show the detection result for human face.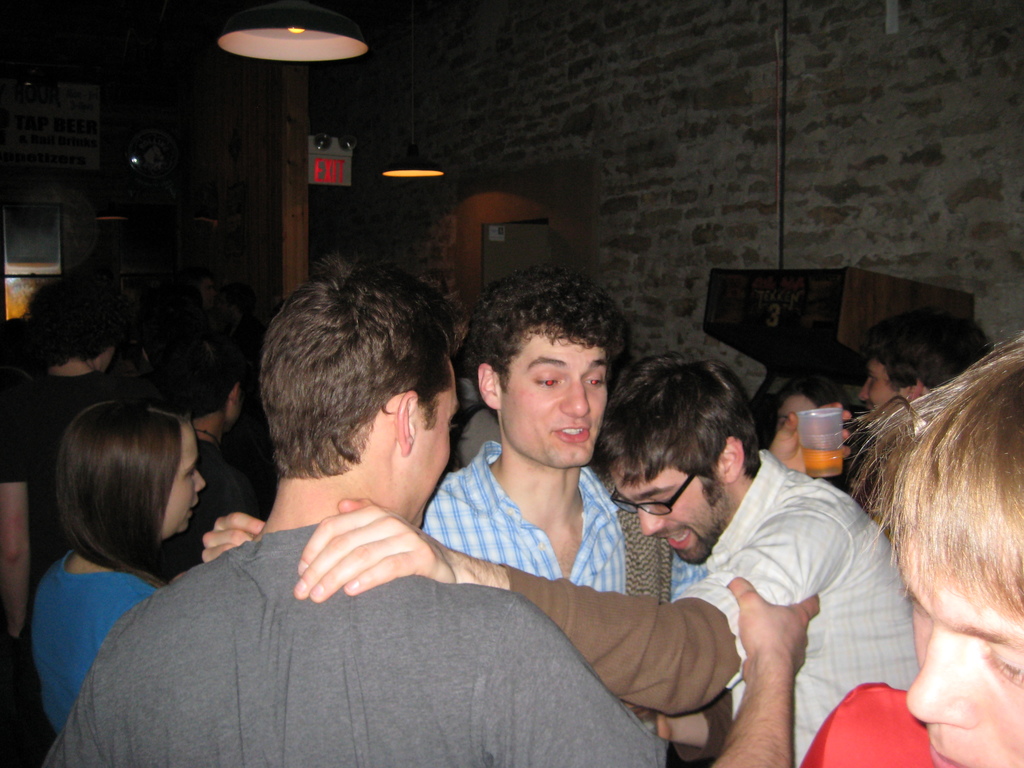
611/465/728/572.
